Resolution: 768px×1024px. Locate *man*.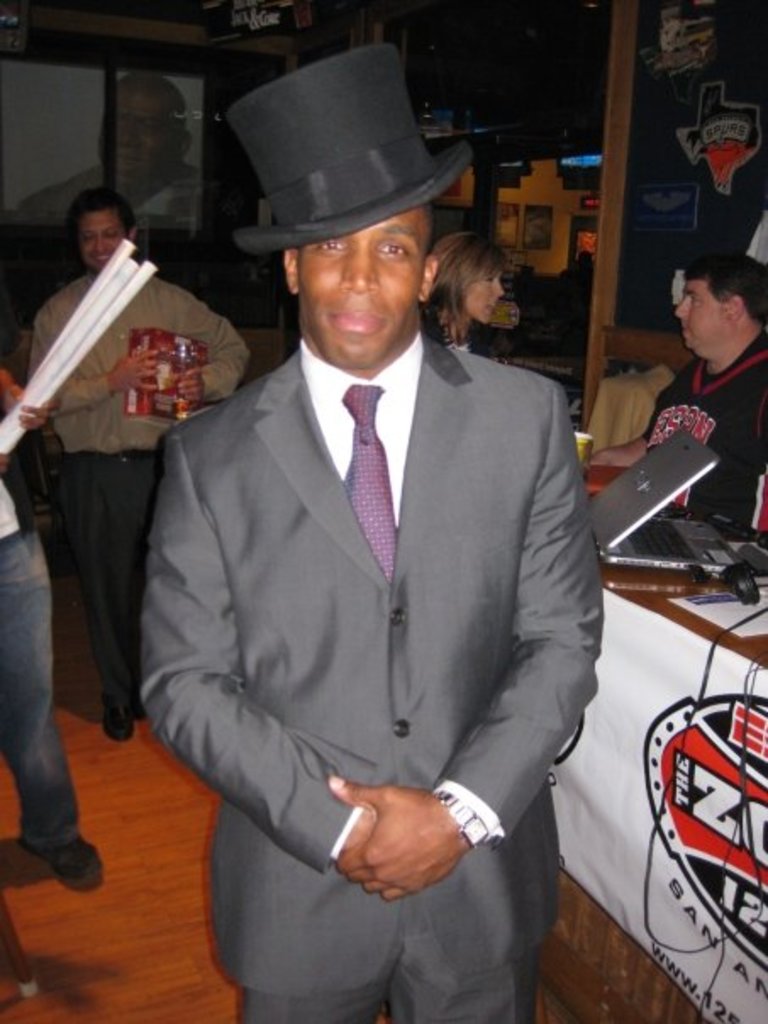
bbox=[124, 127, 617, 1023].
